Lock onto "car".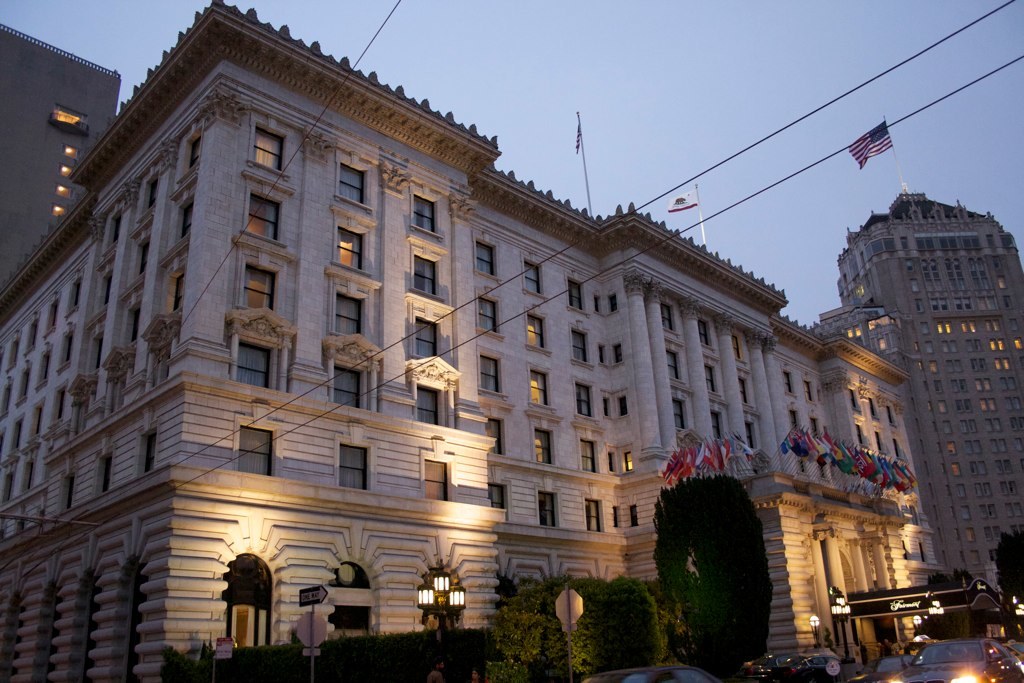
Locked: {"left": 846, "top": 654, "right": 919, "bottom": 682}.
